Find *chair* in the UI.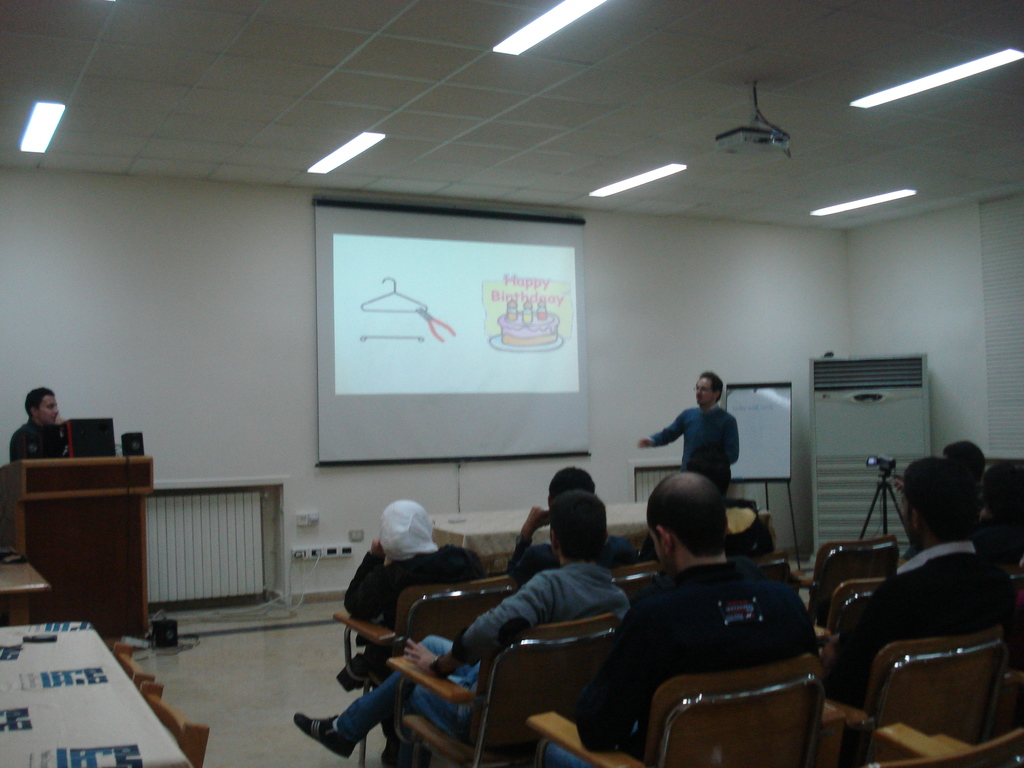
UI element at x1=747, y1=549, x2=803, y2=598.
